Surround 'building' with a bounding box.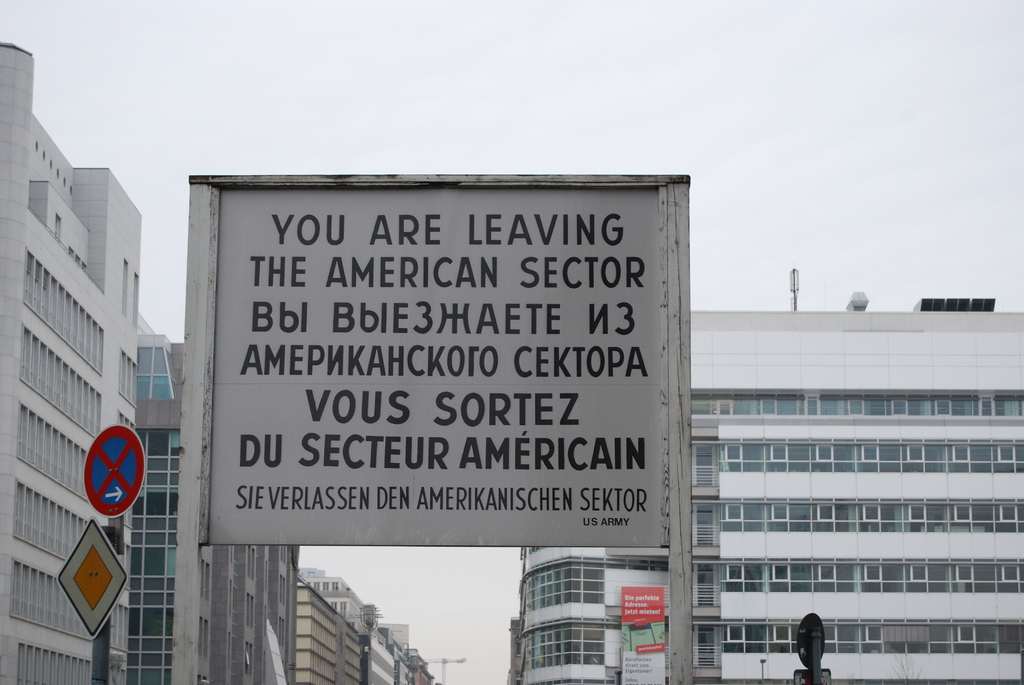
(511, 310, 1023, 684).
